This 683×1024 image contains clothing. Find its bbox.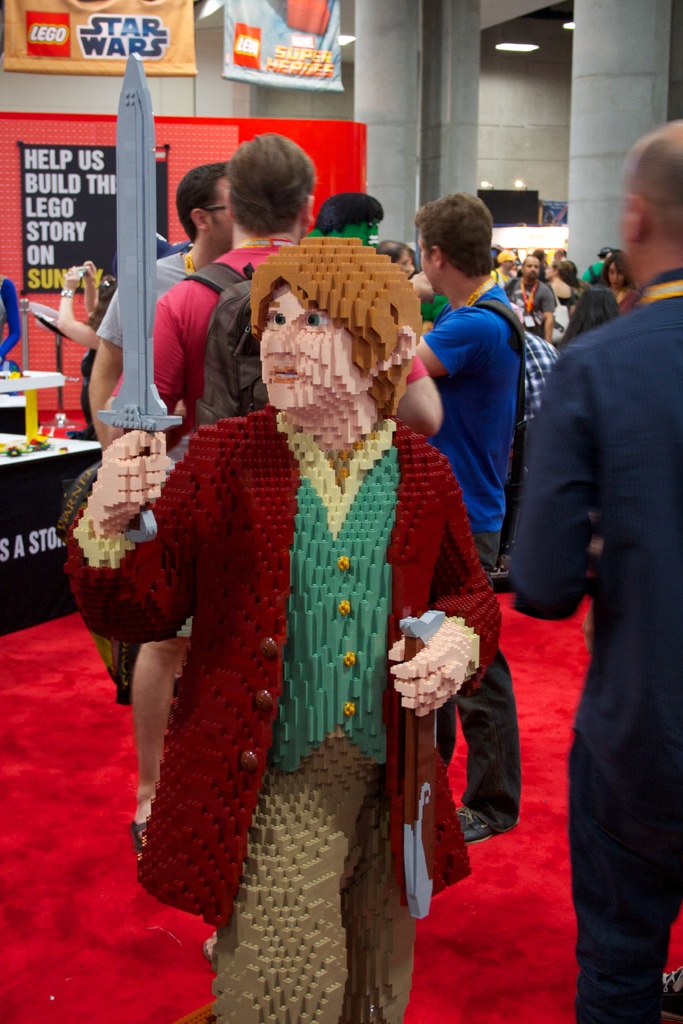
500, 269, 554, 342.
